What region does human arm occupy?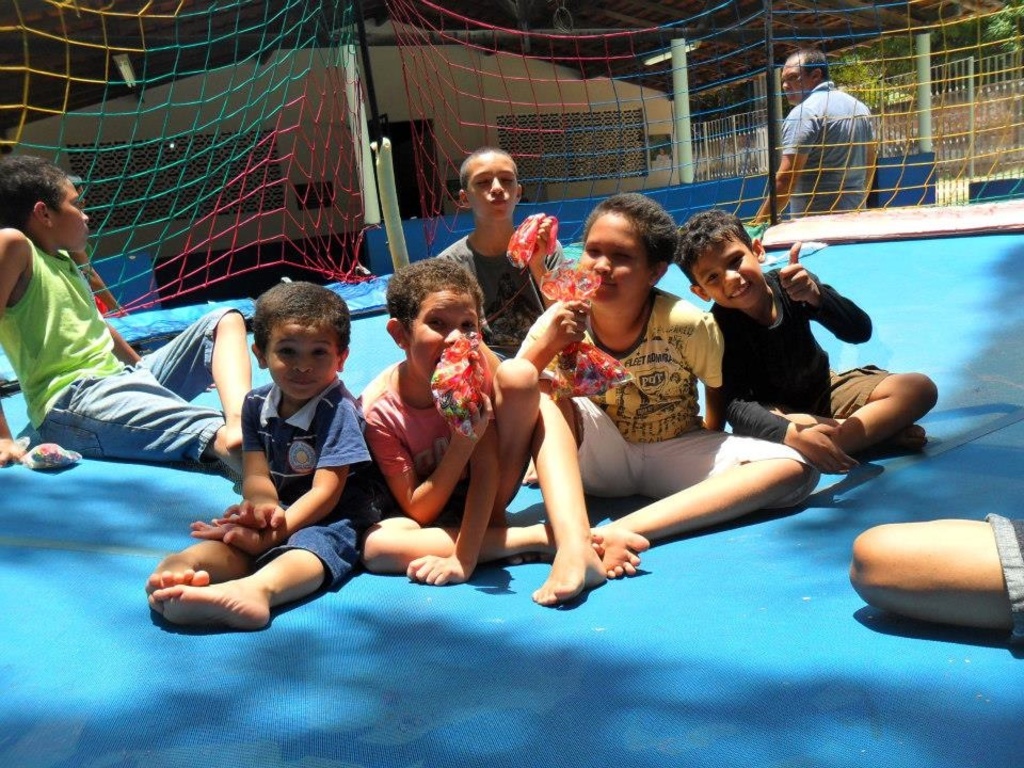
<region>210, 399, 284, 528</region>.
